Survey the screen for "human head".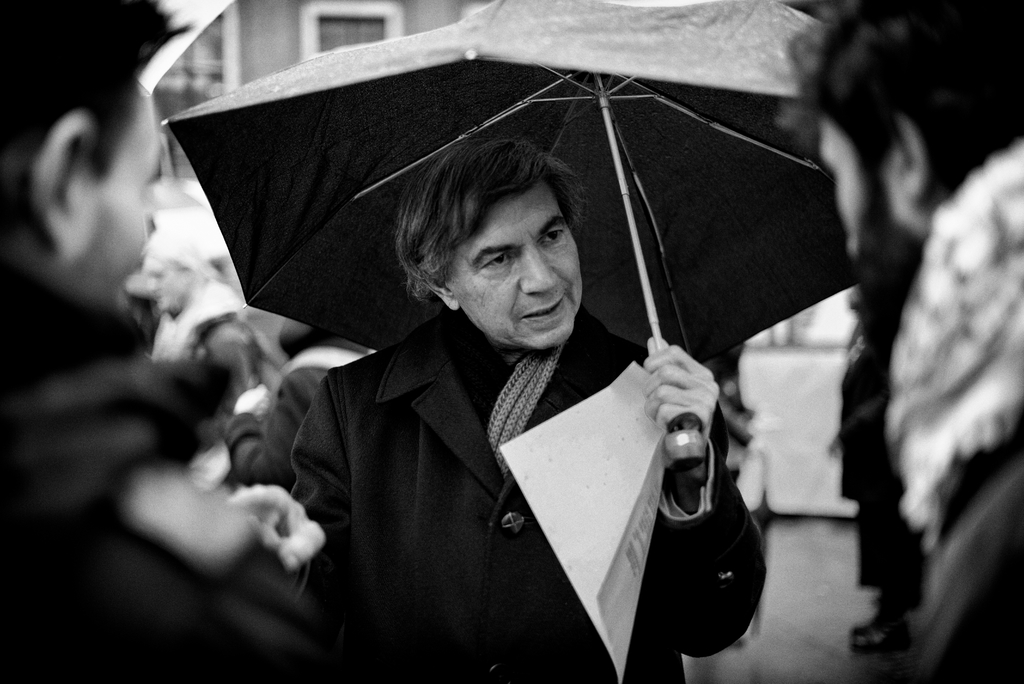
Survey found: detection(806, 0, 1023, 318).
